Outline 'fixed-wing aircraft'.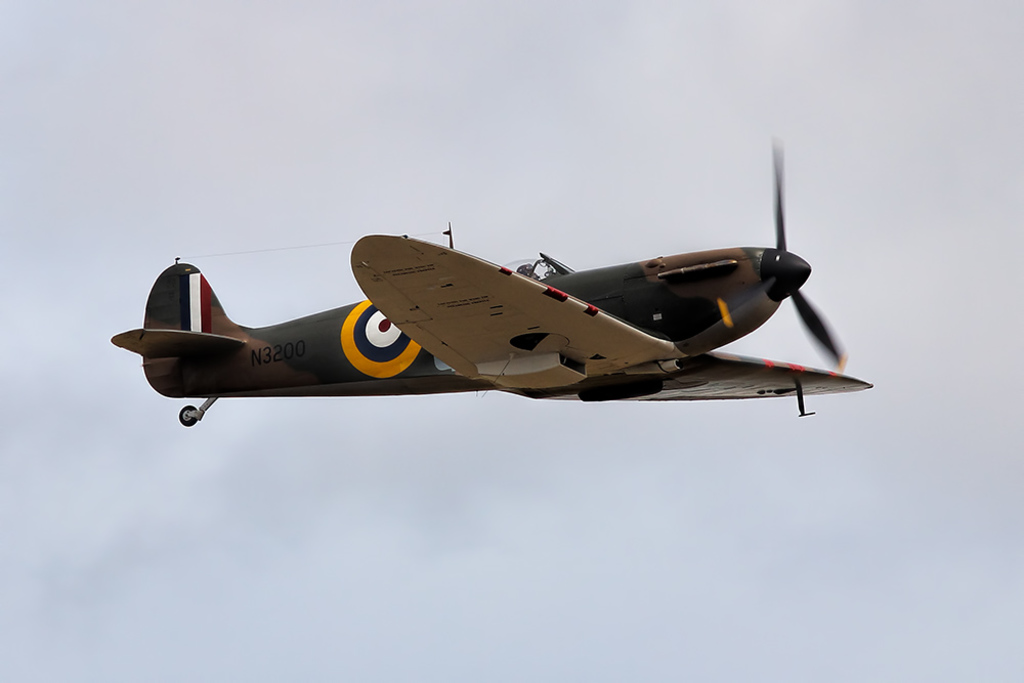
Outline: 105:139:872:429.
